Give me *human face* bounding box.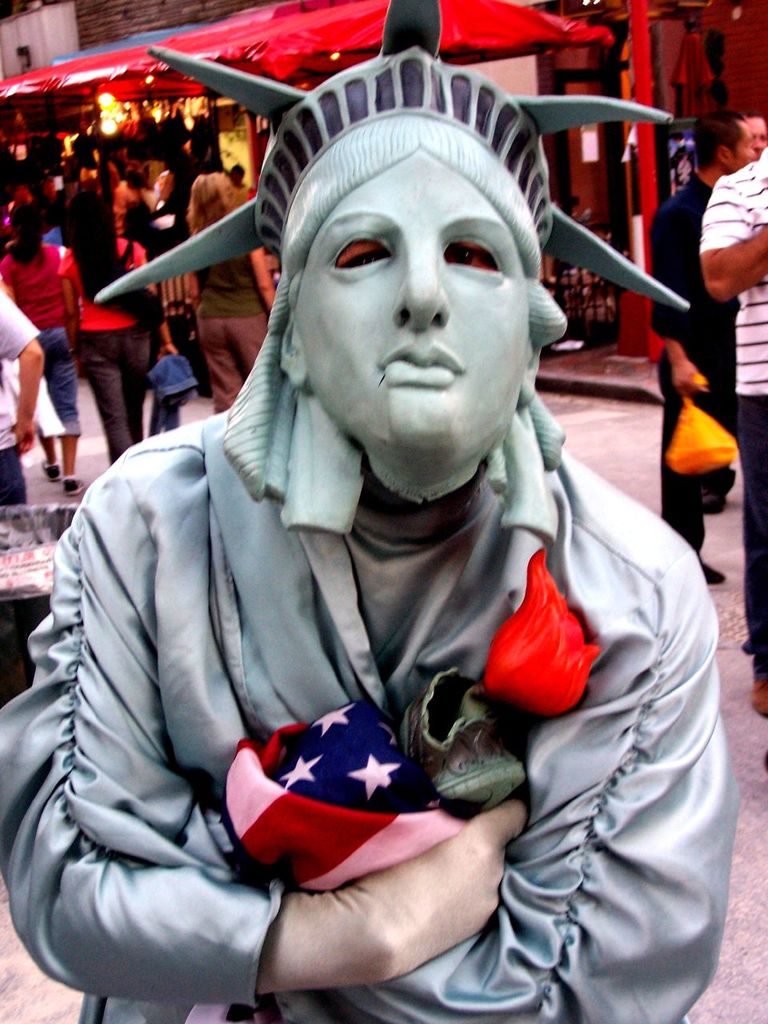
732,126,748,170.
